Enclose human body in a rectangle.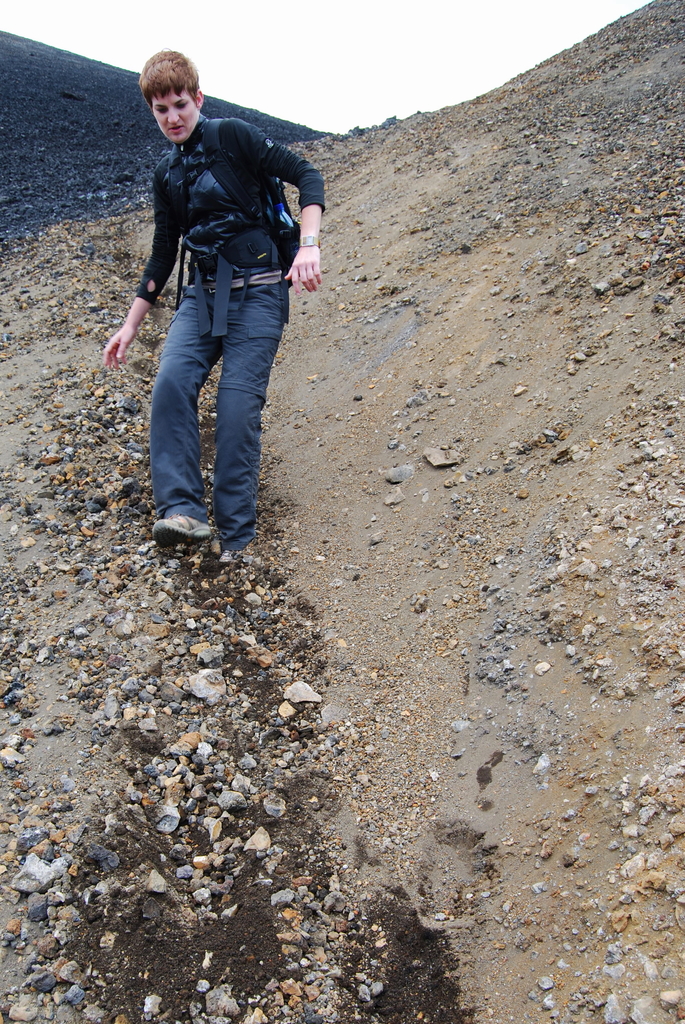
[x1=114, y1=17, x2=318, y2=538].
